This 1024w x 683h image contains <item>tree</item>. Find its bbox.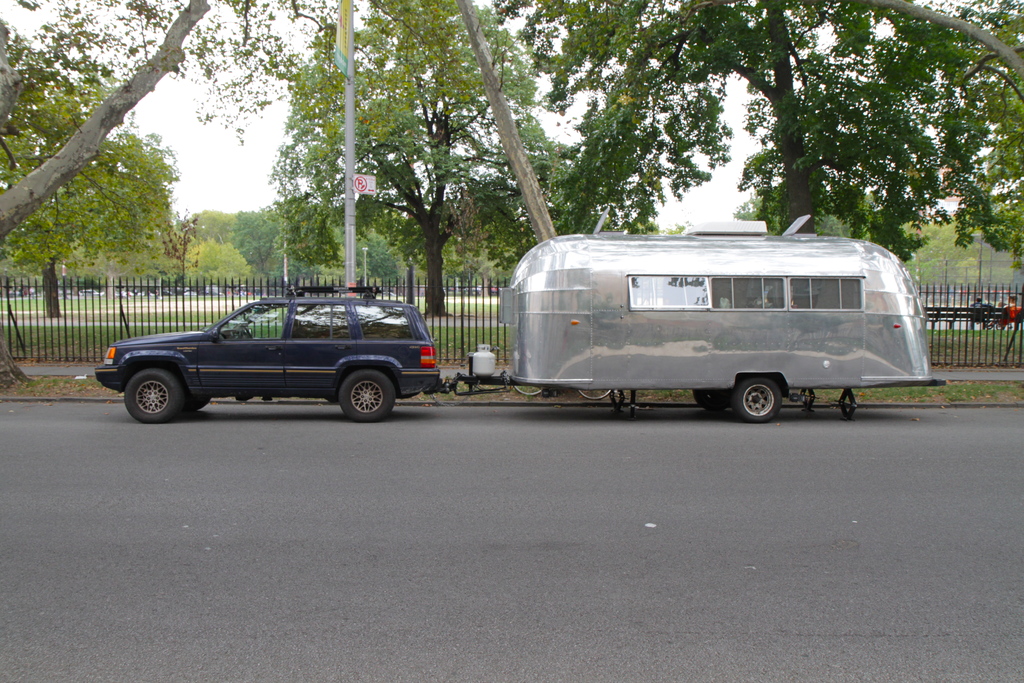
<region>0, 0, 326, 247</region>.
